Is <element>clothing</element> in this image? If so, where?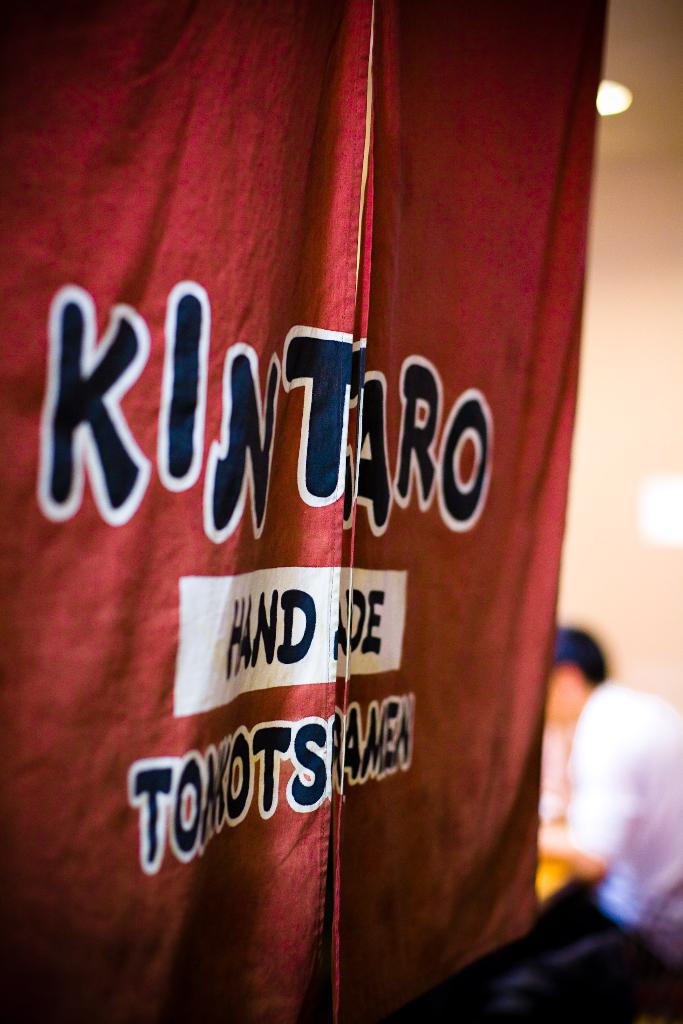
Yes, at 563/676/682/974.
